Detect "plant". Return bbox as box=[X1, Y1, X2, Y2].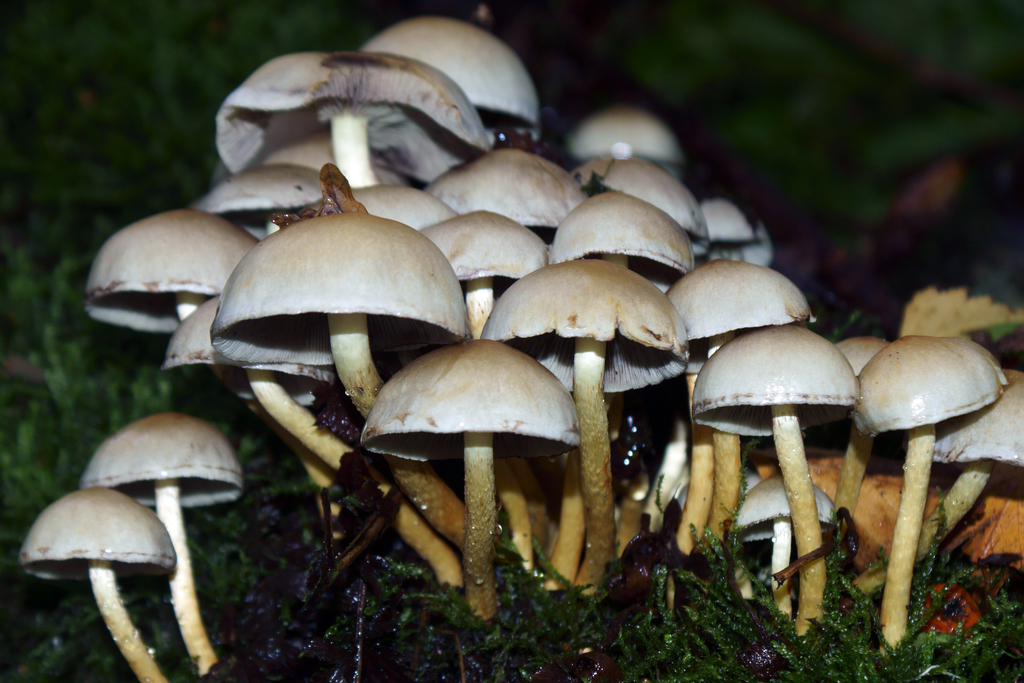
box=[18, 482, 202, 682].
